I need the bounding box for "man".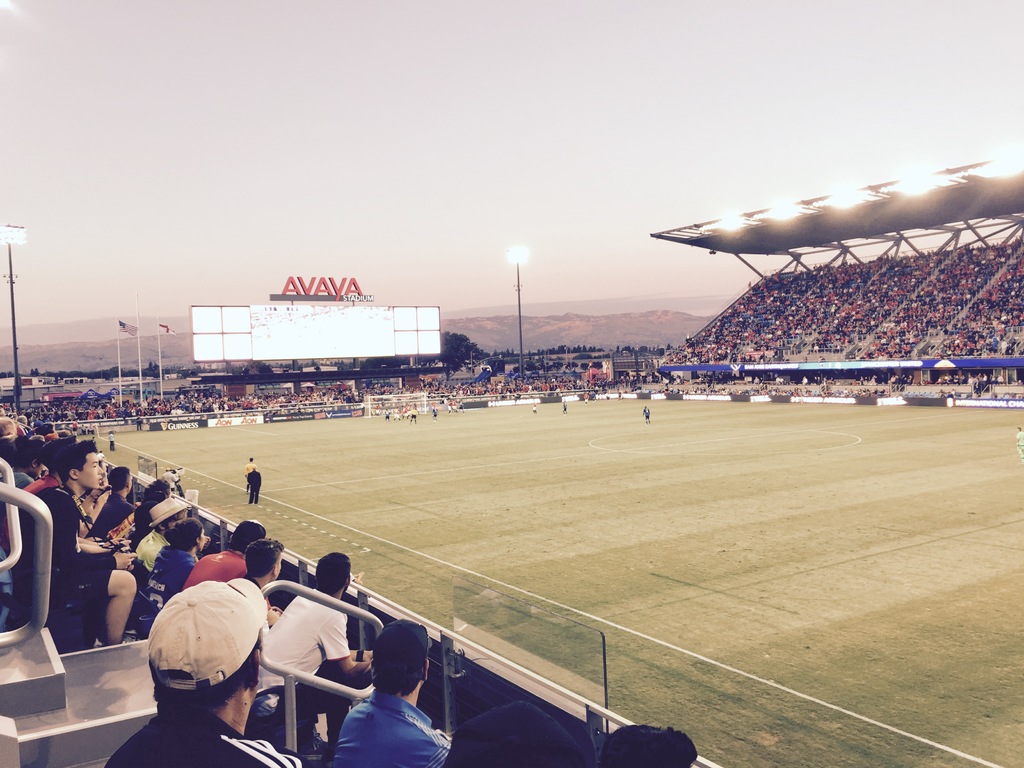
Here it is: detection(239, 543, 283, 630).
